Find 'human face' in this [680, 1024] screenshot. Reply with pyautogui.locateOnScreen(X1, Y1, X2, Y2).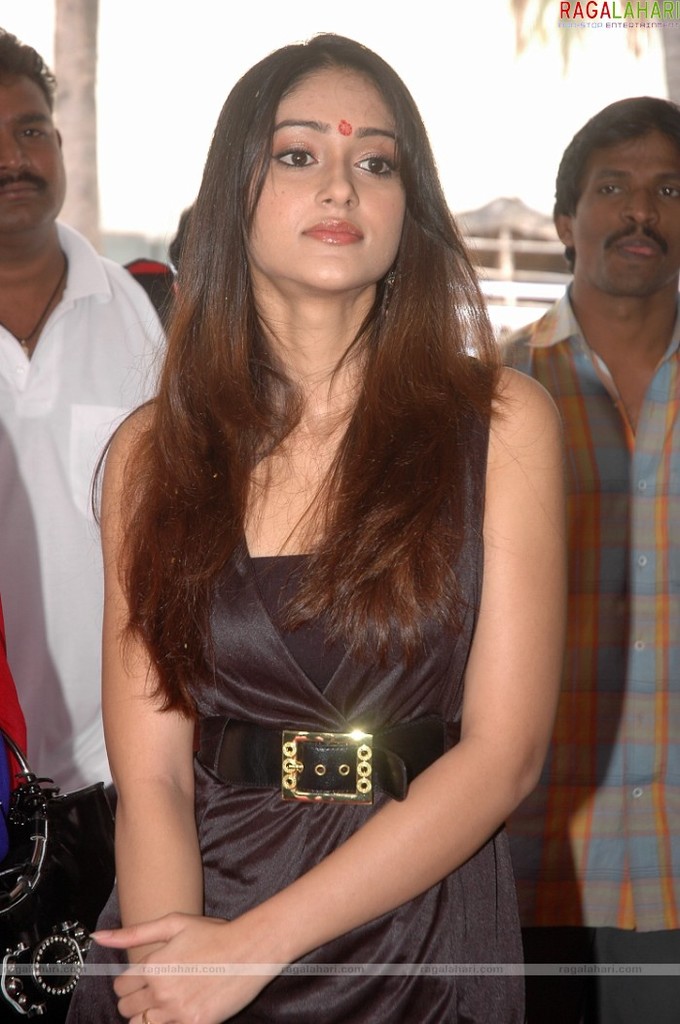
pyautogui.locateOnScreen(568, 138, 679, 301).
